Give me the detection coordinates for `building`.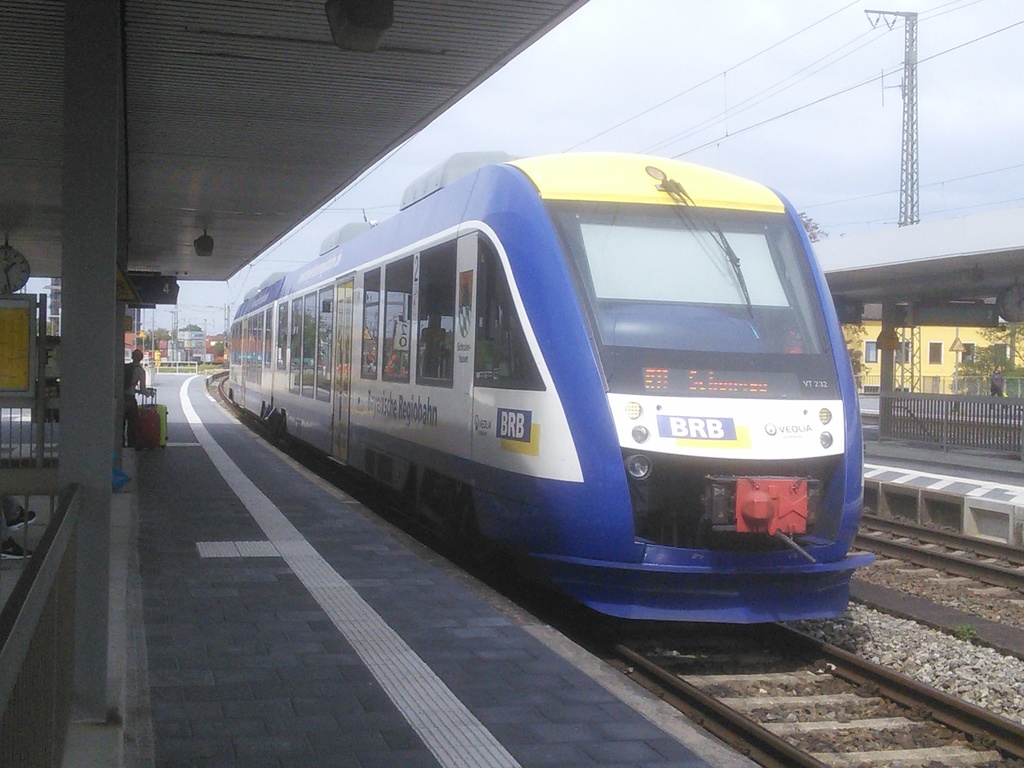
(left=838, top=300, right=1023, bottom=390).
